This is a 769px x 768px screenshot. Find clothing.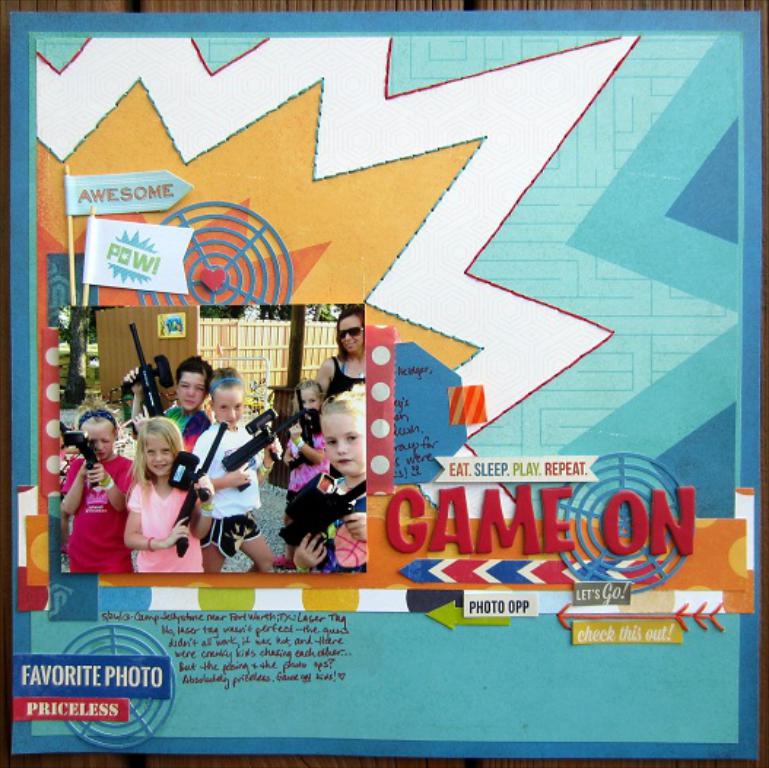
Bounding box: bbox=(124, 466, 204, 569).
